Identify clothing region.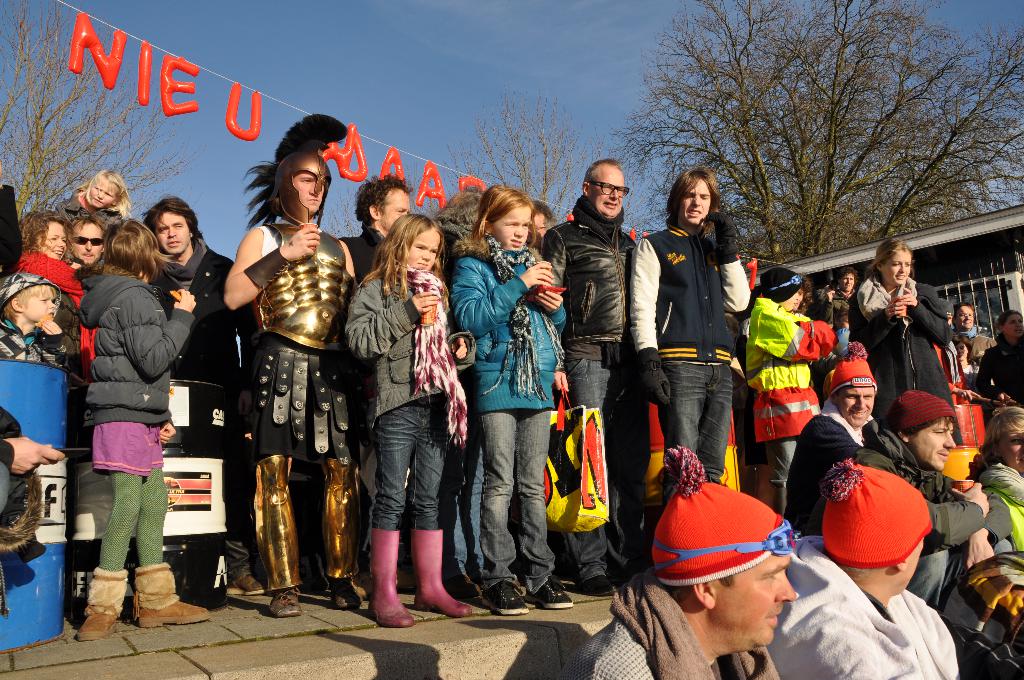
Region: Rect(63, 219, 184, 594).
